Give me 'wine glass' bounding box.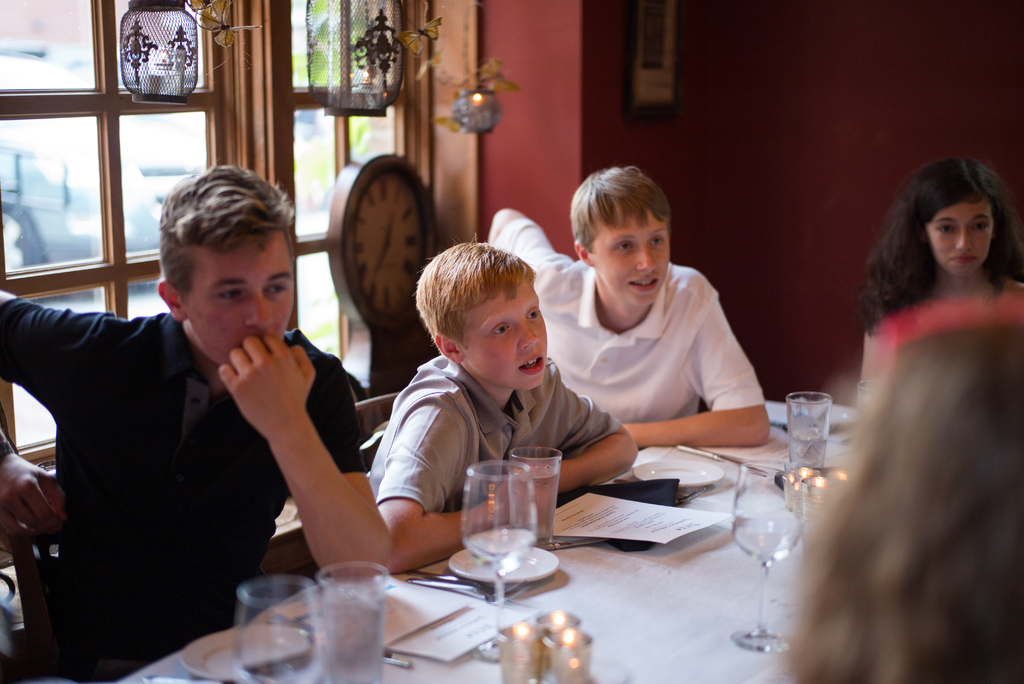
box(230, 575, 330, 683).
